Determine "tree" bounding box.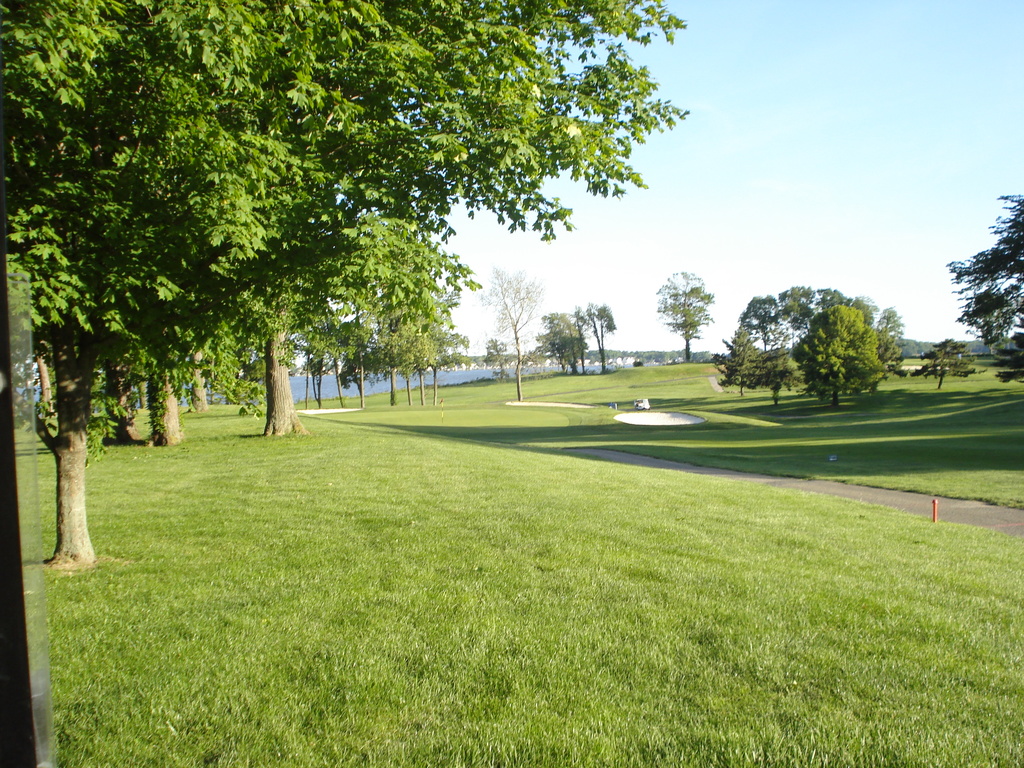
Determined: rect(792, 301, 900, 404).
